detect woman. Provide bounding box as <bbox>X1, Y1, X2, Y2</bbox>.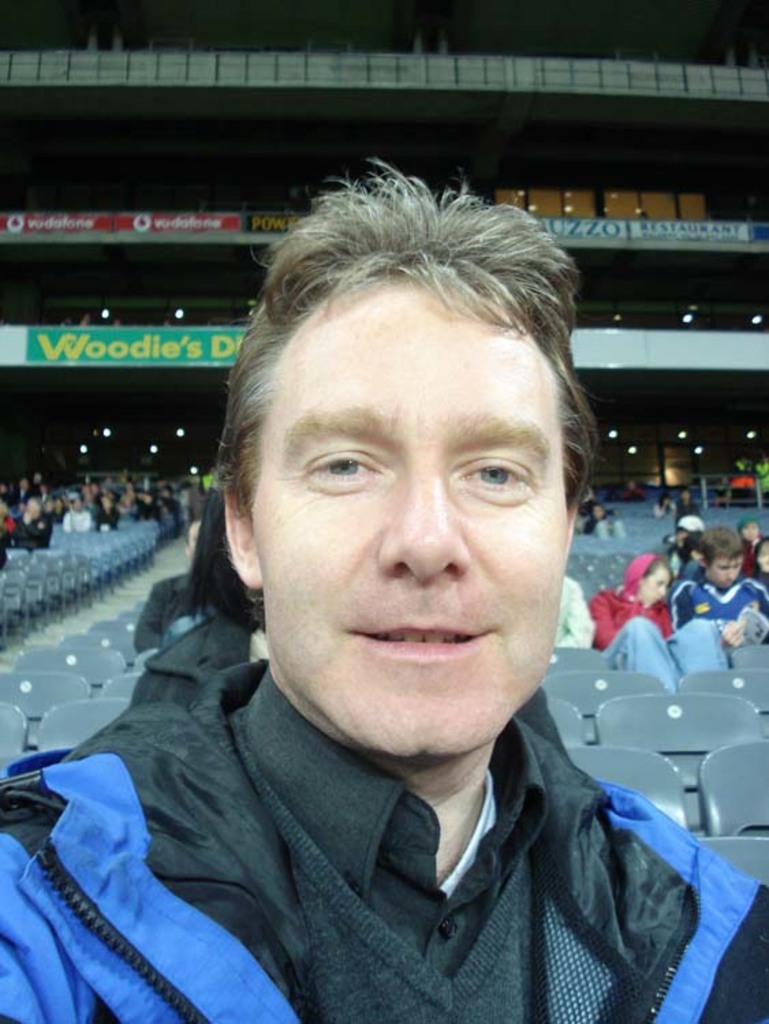
<bbox>593, 552, 731, 683</bbox>.
